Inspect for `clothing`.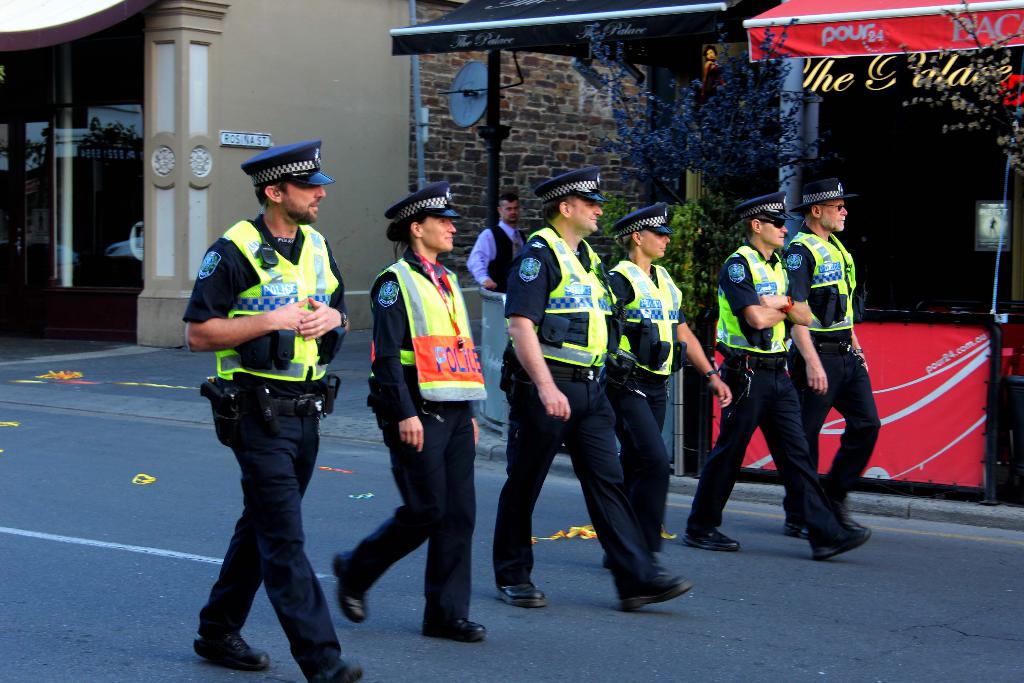
Inspection: <bbox>687, 242, 847, 541</bbox>.
